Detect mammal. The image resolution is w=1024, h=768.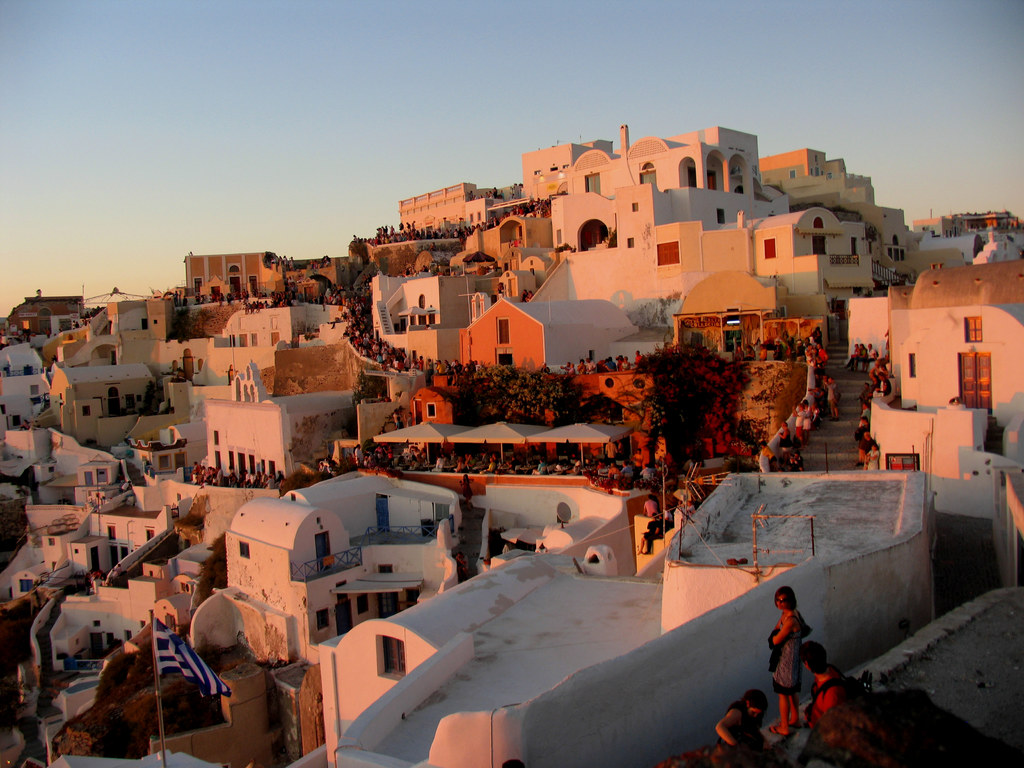
113,562,120,577.
